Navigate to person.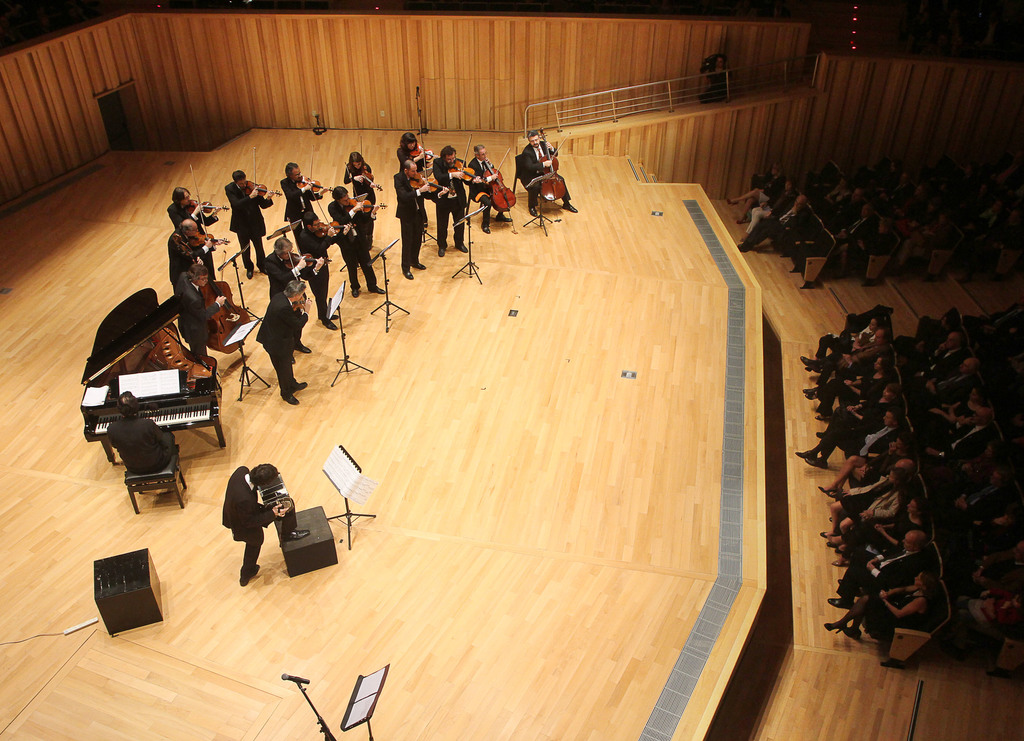
Navigation target: (695, 55, 729, 102).
